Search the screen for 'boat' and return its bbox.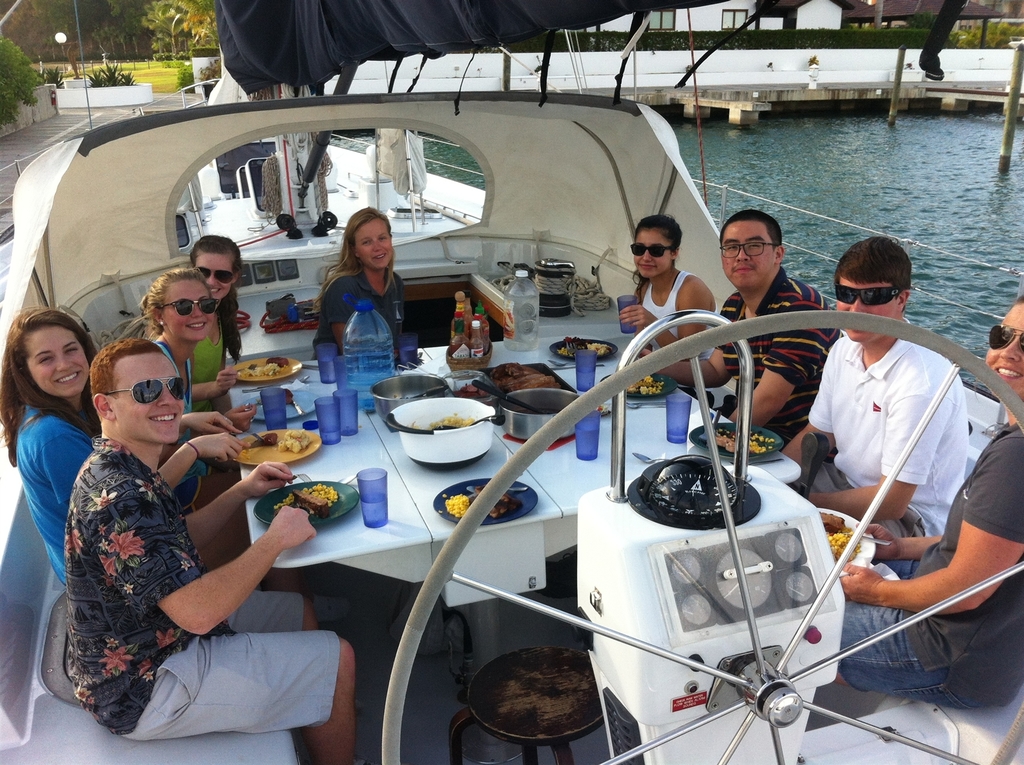
Found: bbox=(22, 43, 950, 723).
